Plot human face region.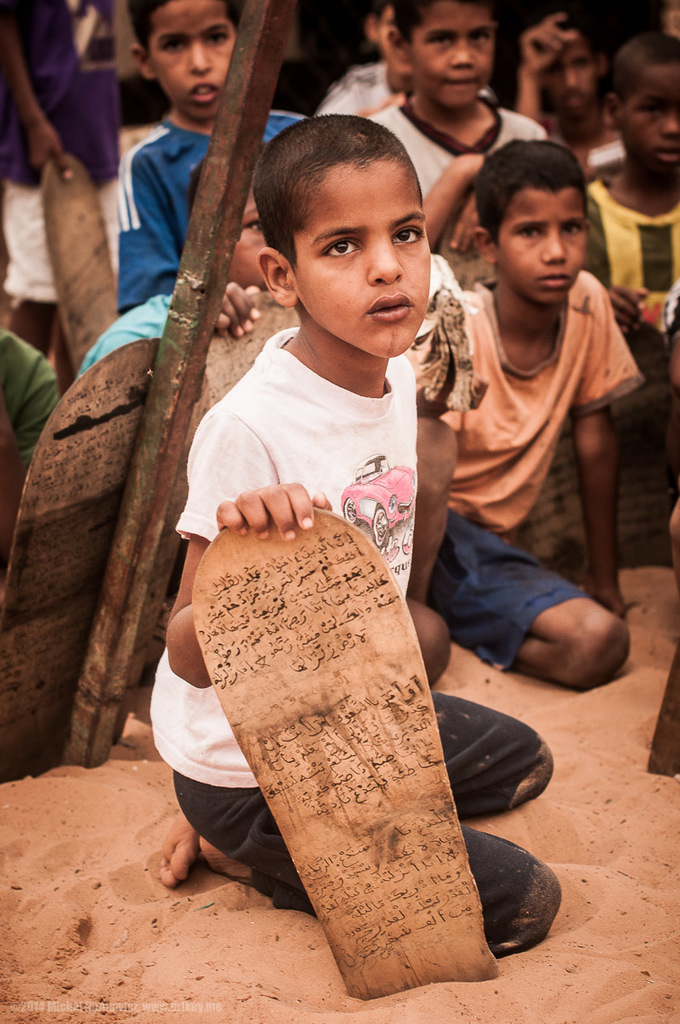
Plotted at BBox(620, 64, 679, 178).
